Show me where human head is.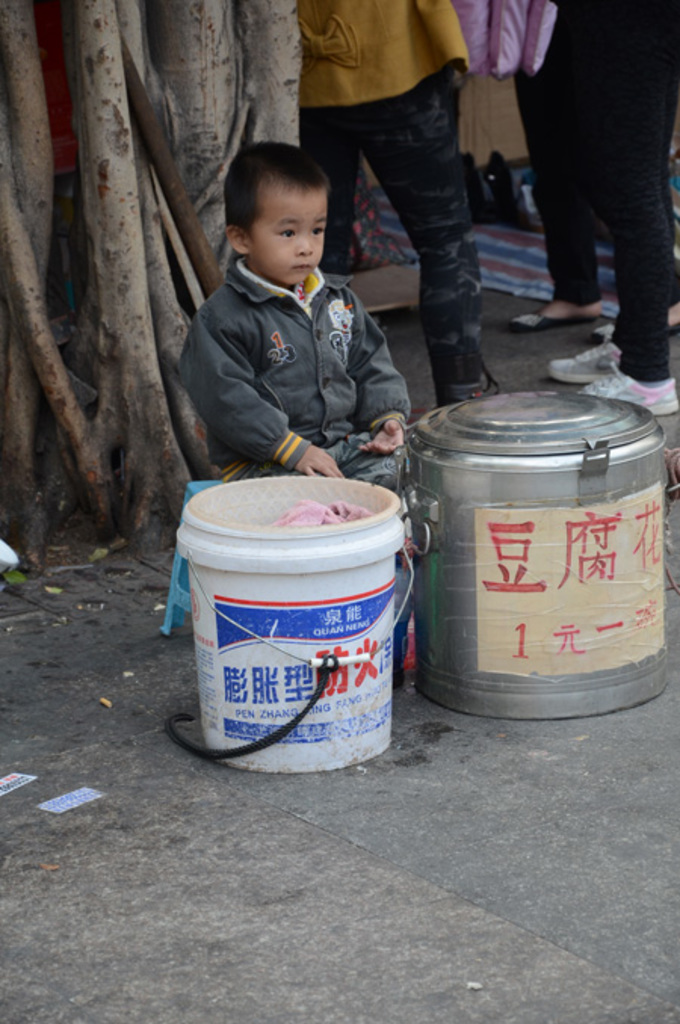
human head is at pyautogui.locateOnScreen(227, 140, 335, 282).
